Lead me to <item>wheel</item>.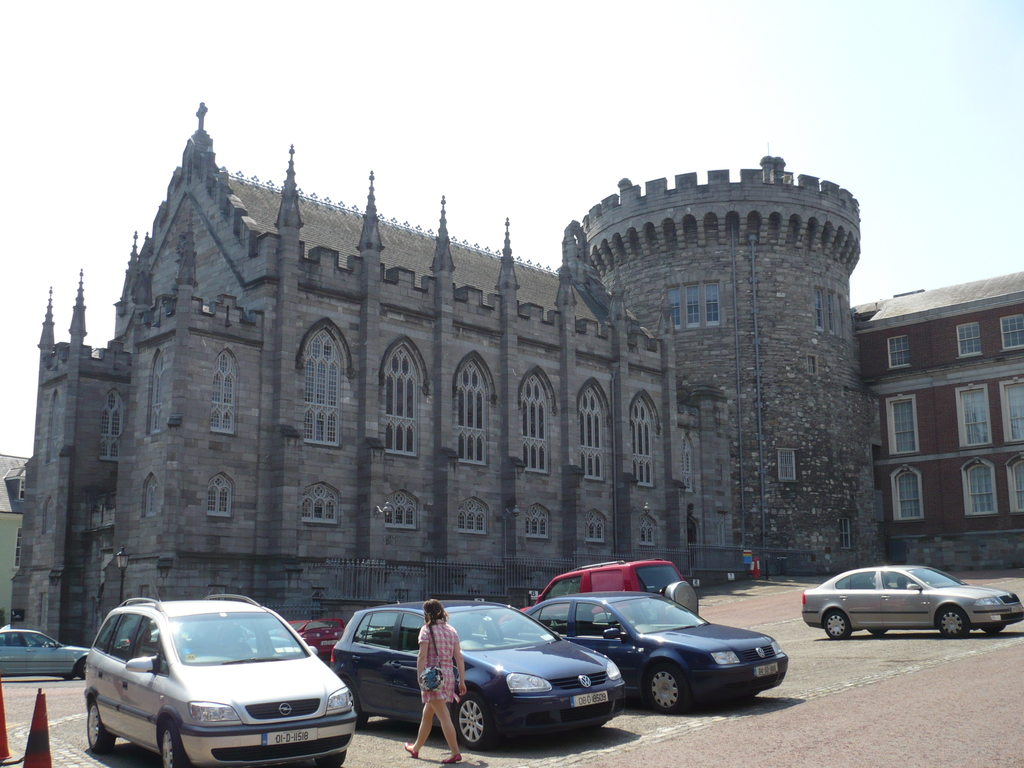
Lead to 78:660:84:680.
